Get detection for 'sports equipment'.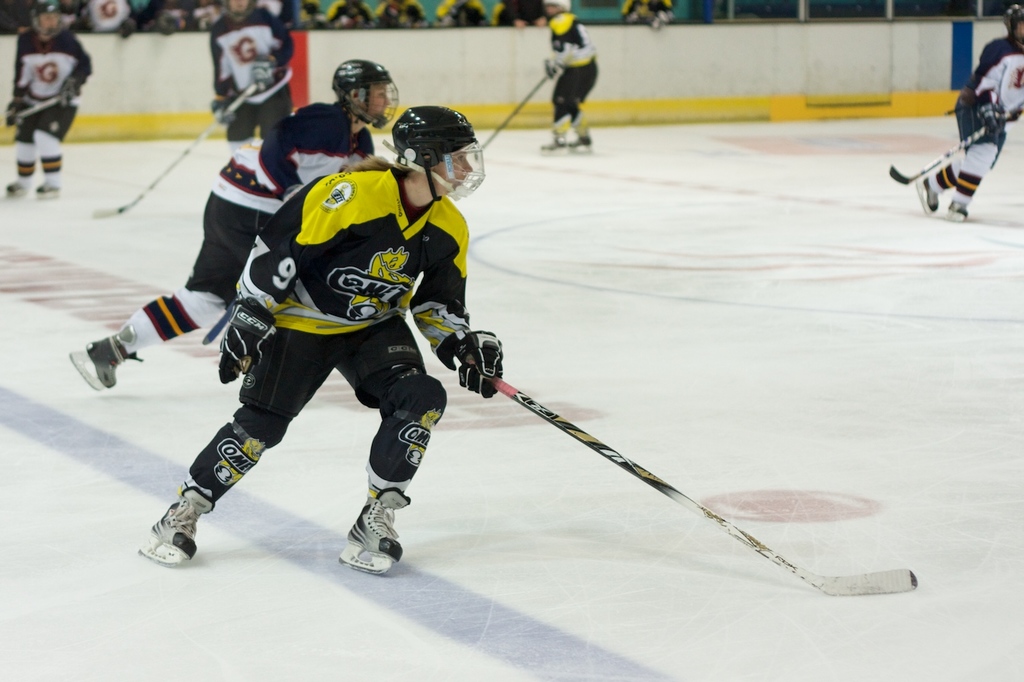
Detection: BBox(384, 106, 487, 201).
